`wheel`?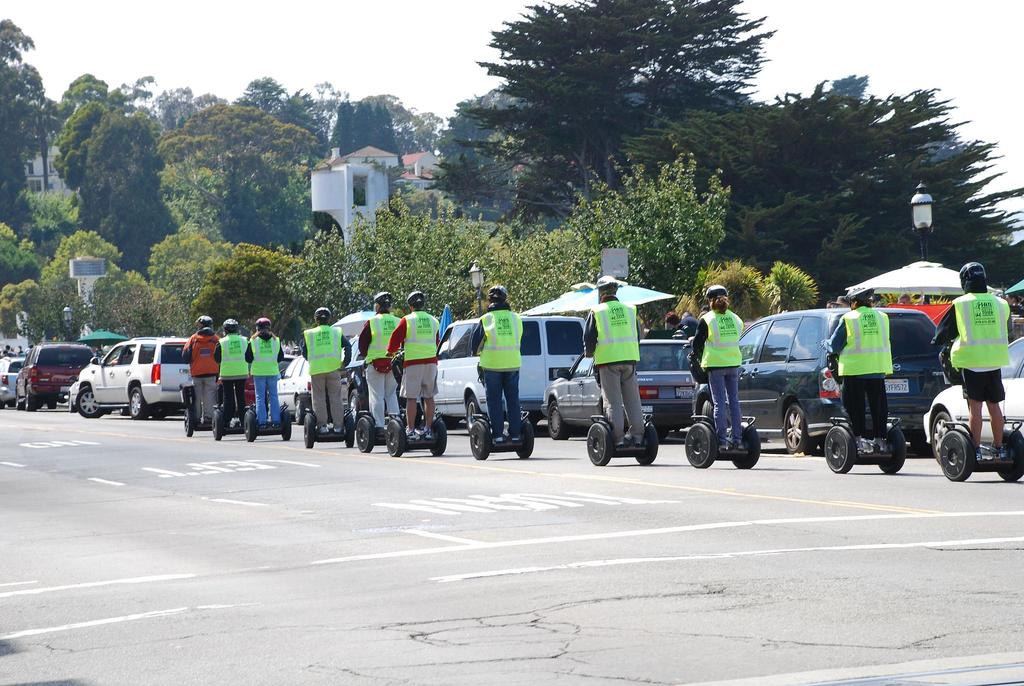
[463, 393, 481, 430]
